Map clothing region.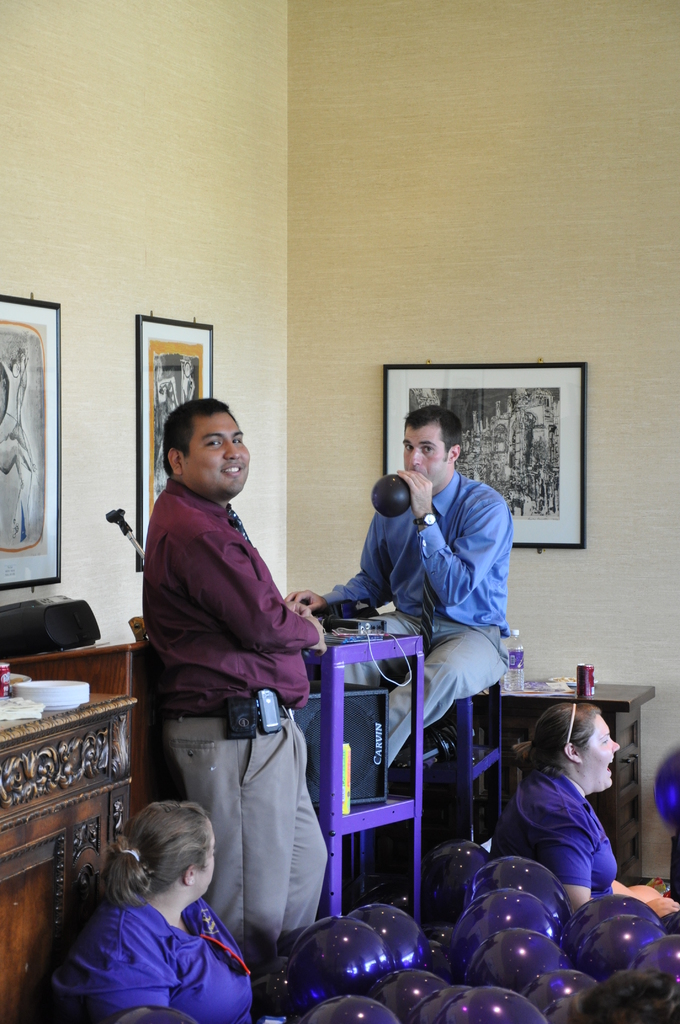
Mapped to bbox(139, 477, 330, 963).
